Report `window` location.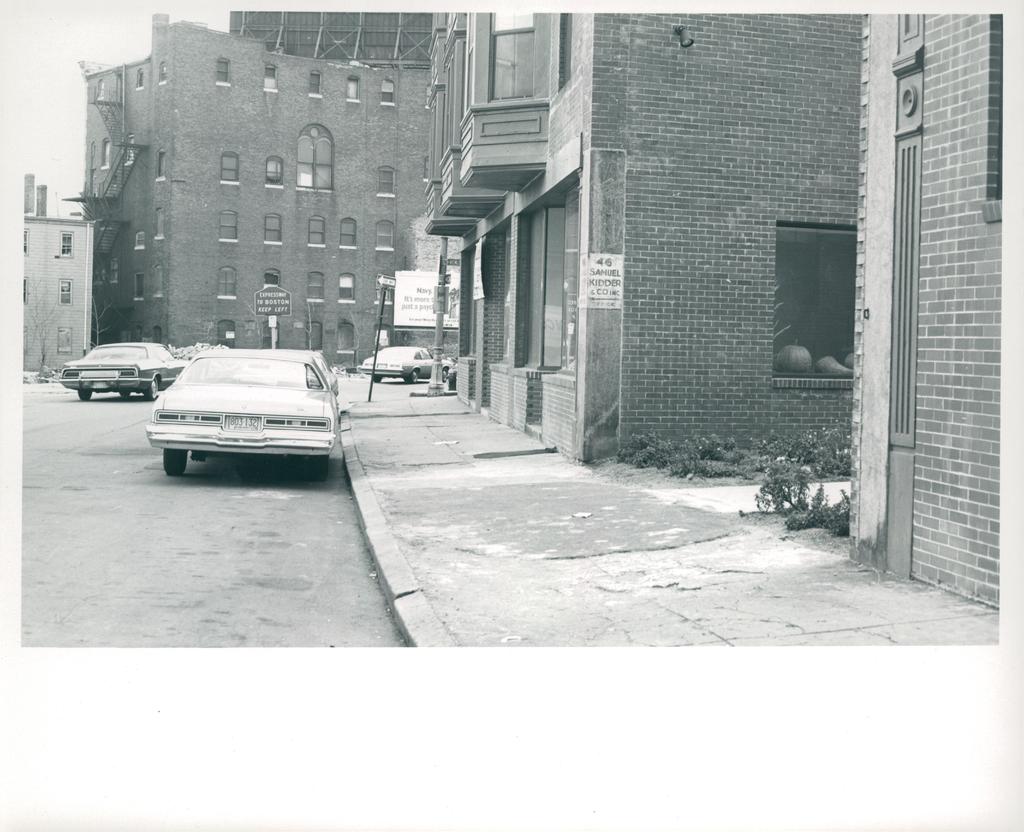
Report: bbox(103, 138, 113, 173).
